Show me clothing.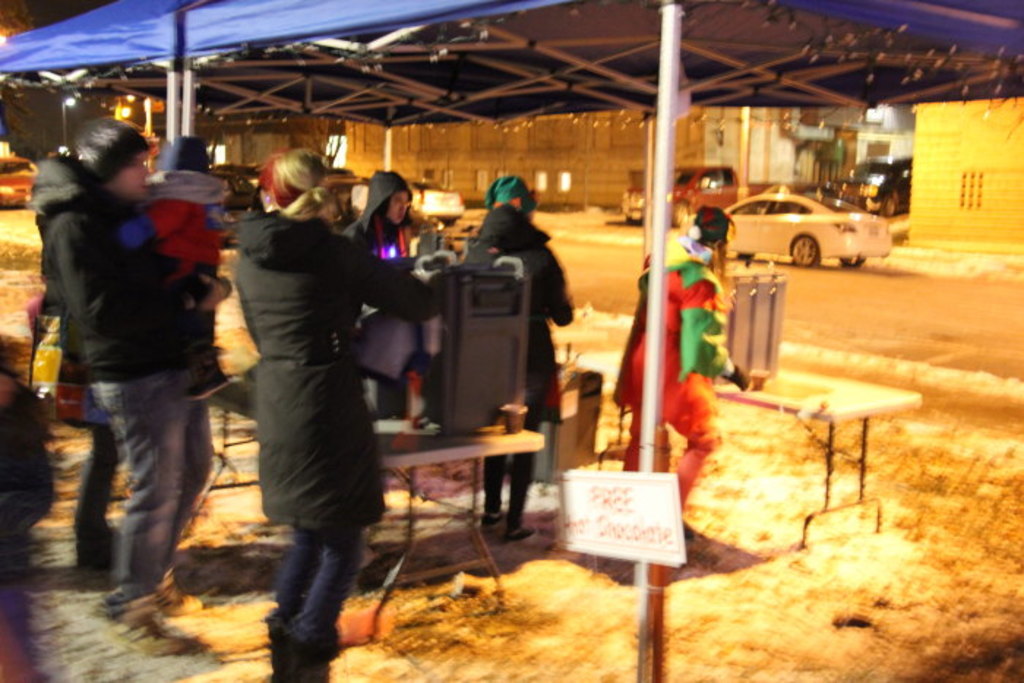
clothing is here: detection(230, 203, 449, 682).
